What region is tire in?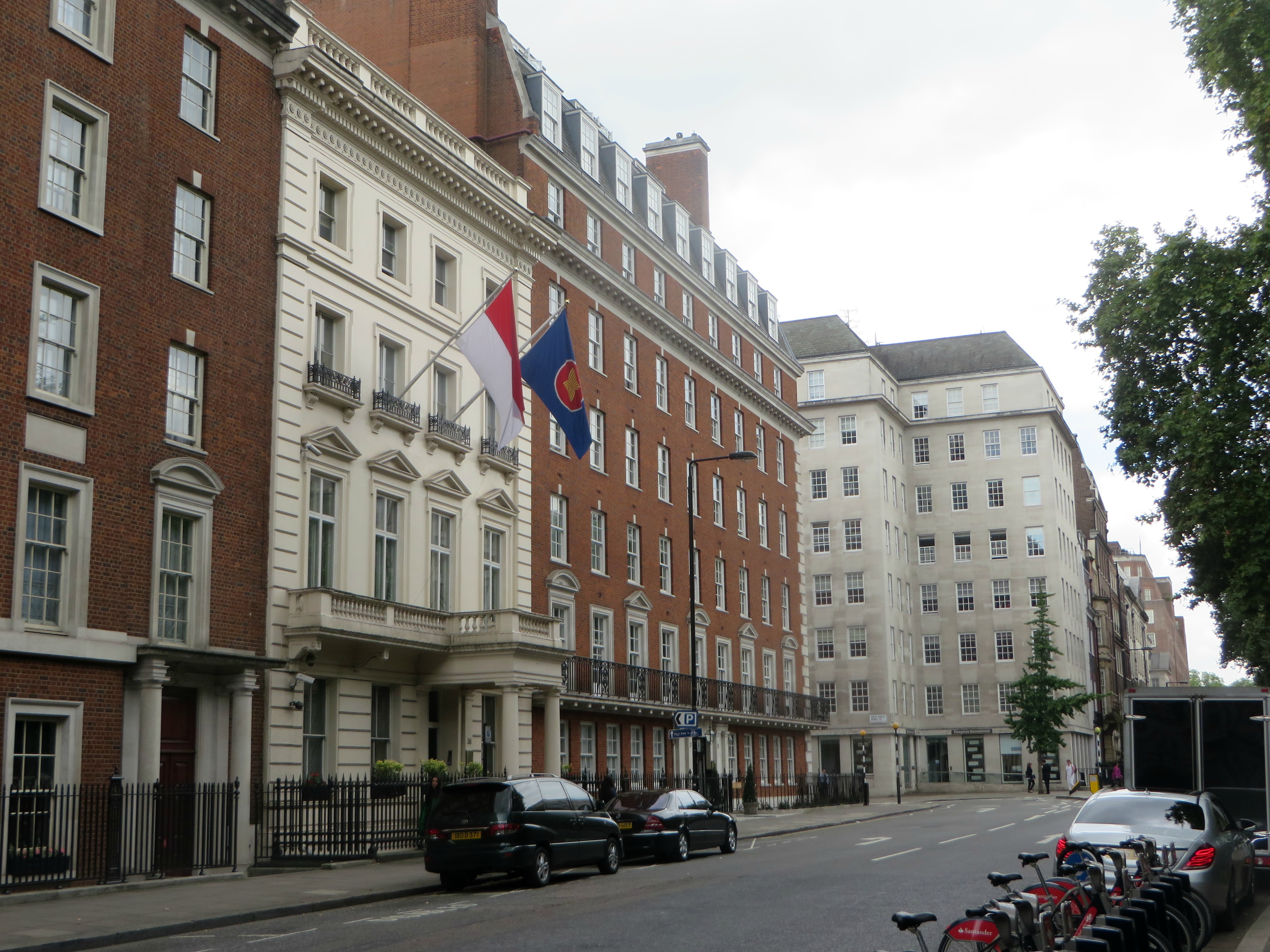
bbox=(191, 266, 197, 277).
